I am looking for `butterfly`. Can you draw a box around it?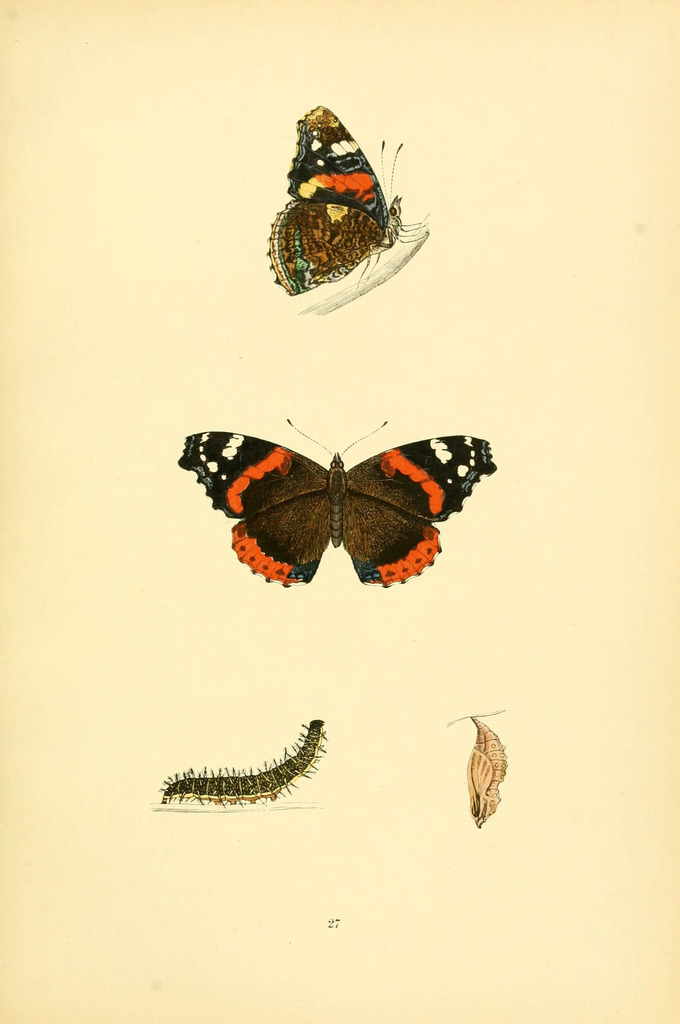
Sure, the bounding box is (188,409,489,598).
